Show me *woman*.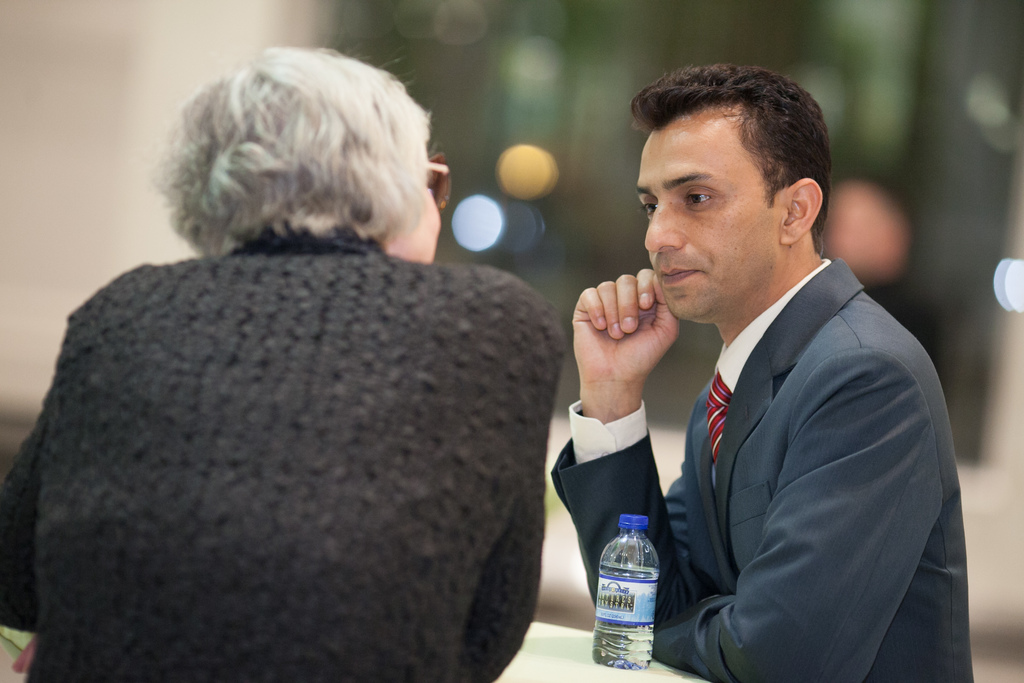
*woman* is here: 0, 40, 563, 682.
